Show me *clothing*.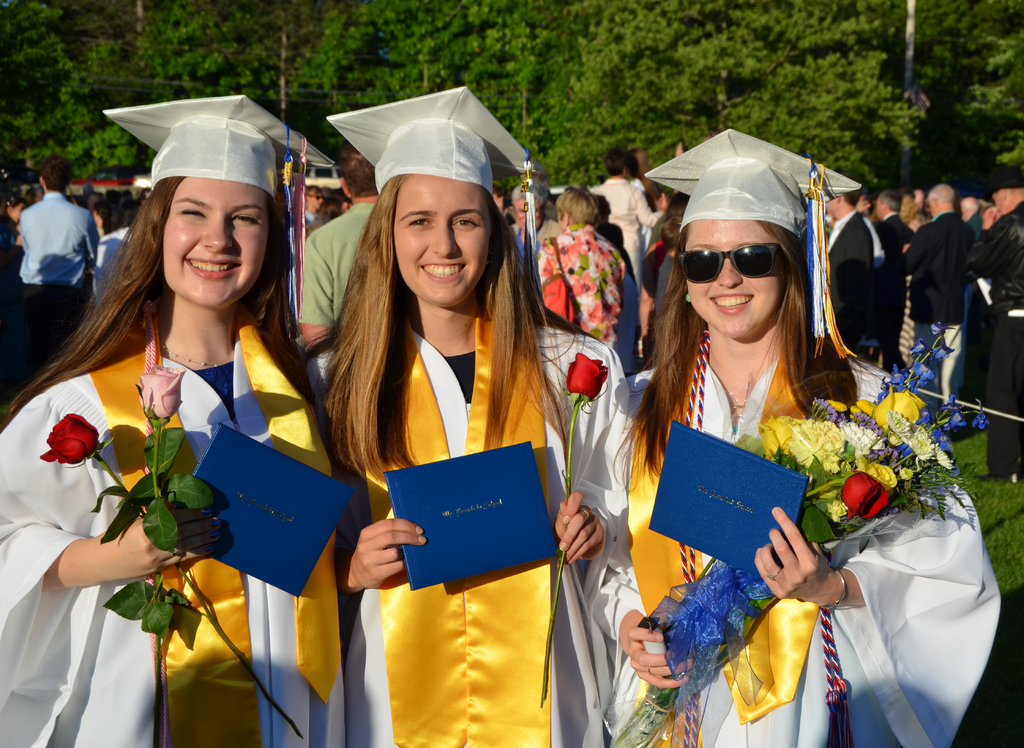
*clothing* is here: (x1=594, y1=179, x2=649, y2=298).
